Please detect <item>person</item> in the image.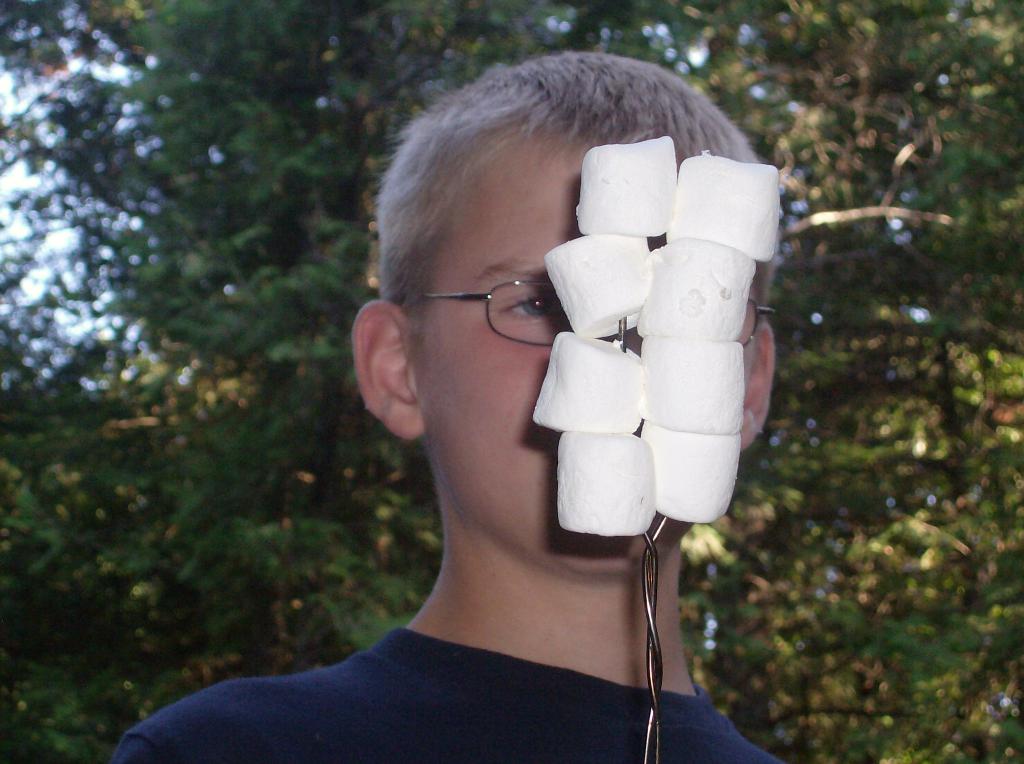
<region>100, 53, 784, 763</region>.
